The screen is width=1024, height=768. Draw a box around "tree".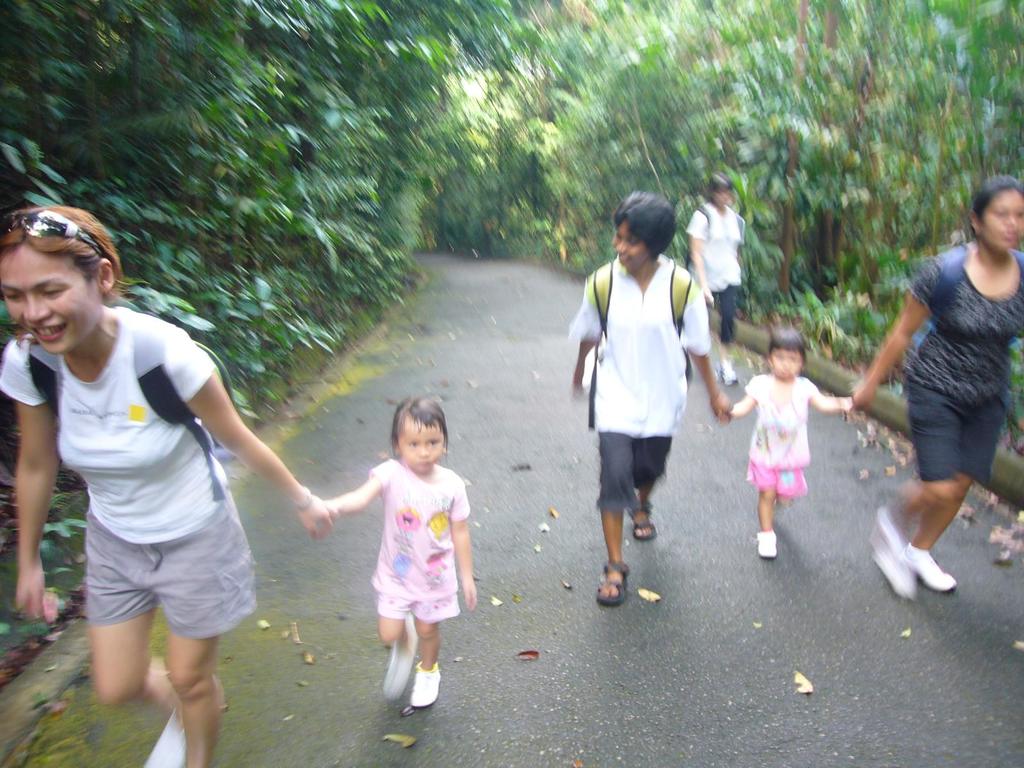
{"x1": 771, "y1": 0, "x2": 807, "y2": 294}.
